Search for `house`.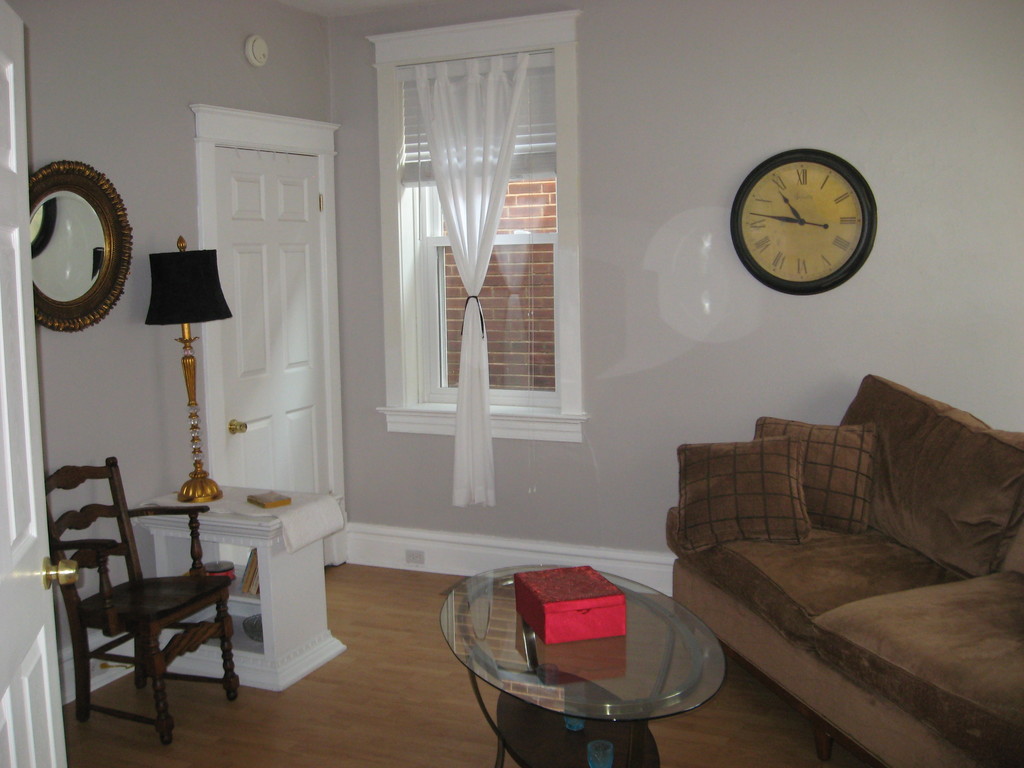
Found at (x1=0, y1=0, x2=1023, y2=767).
